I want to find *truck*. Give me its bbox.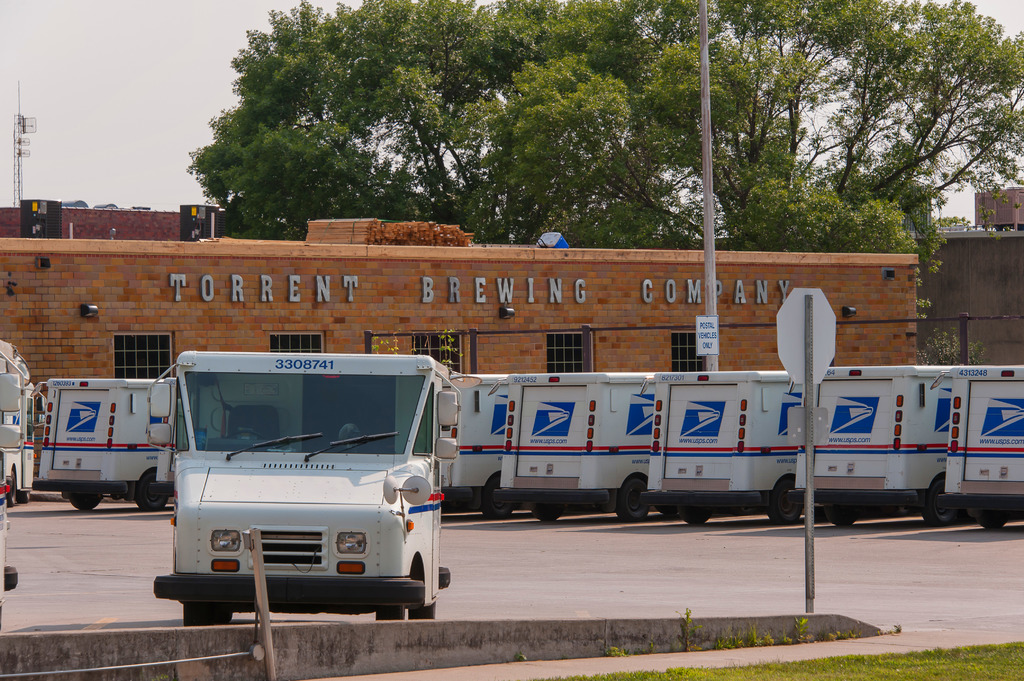
<bbox>39, 377, 173, 516</bbox>.
